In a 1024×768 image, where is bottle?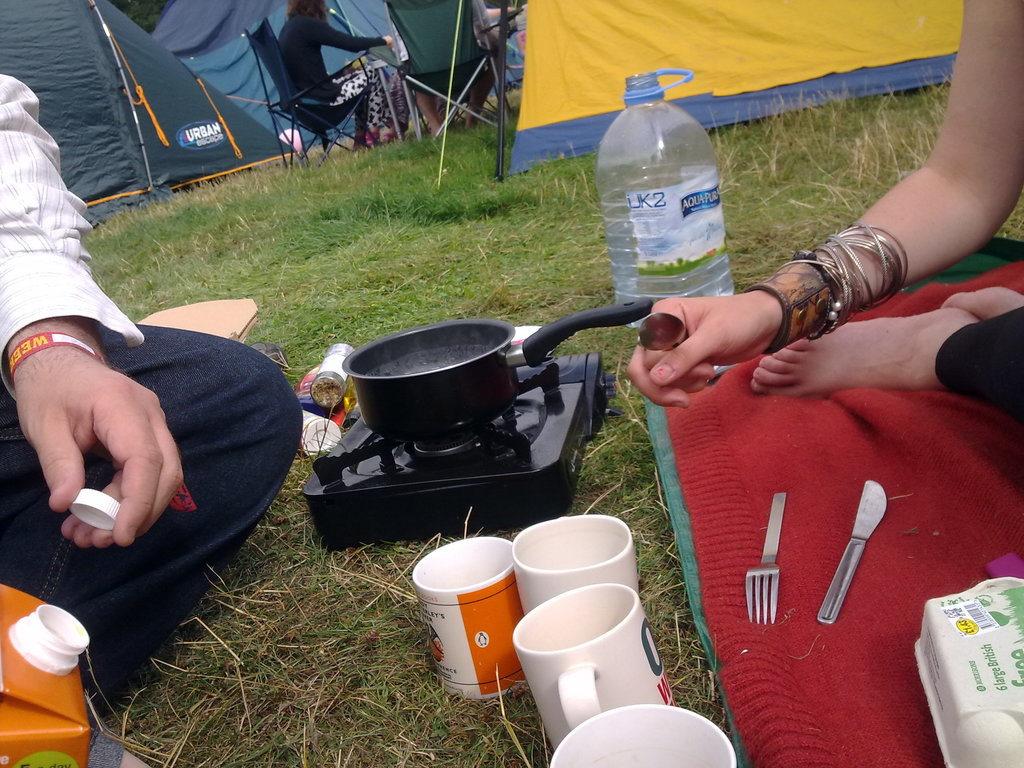
bbox(582, 115, 756, 412).
